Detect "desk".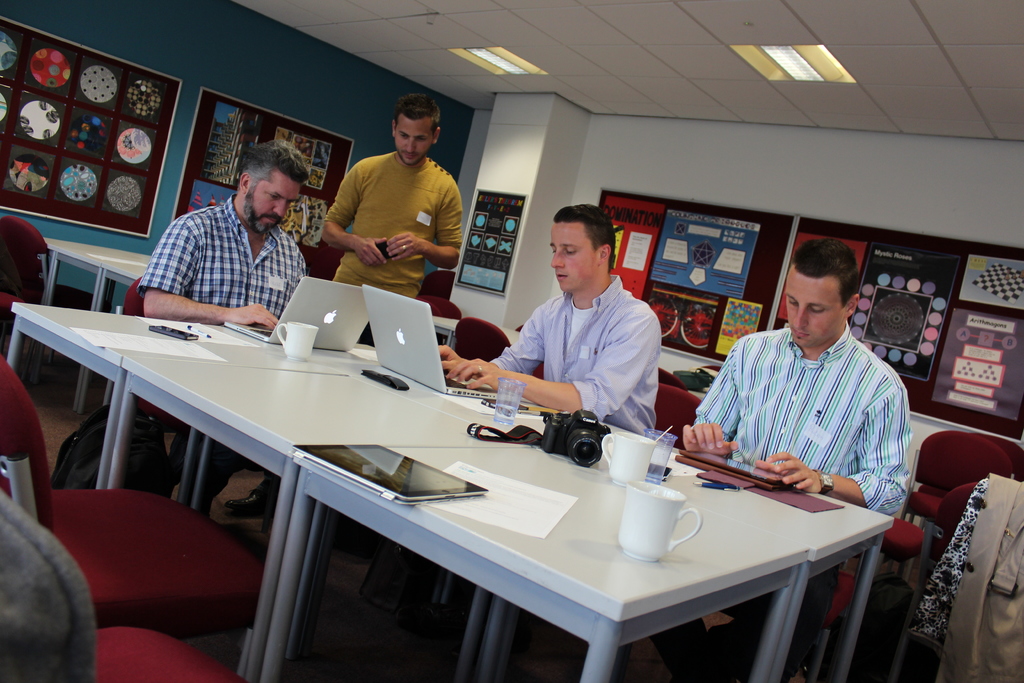
Detected at 5,302,595,680.
